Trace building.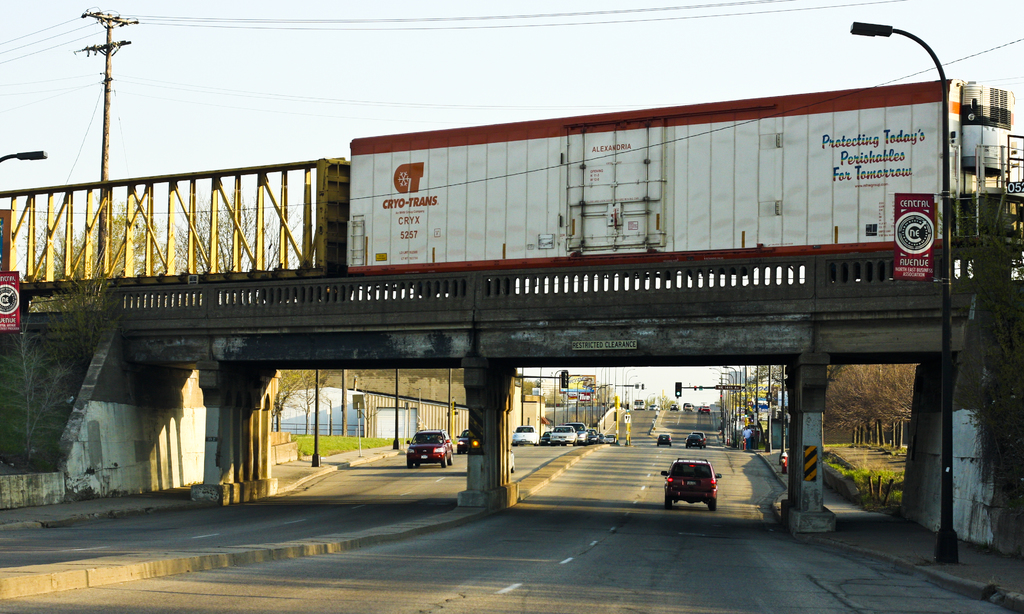
Traced to pyautogui.locateOnScreen(740, 370, 776, 407).
